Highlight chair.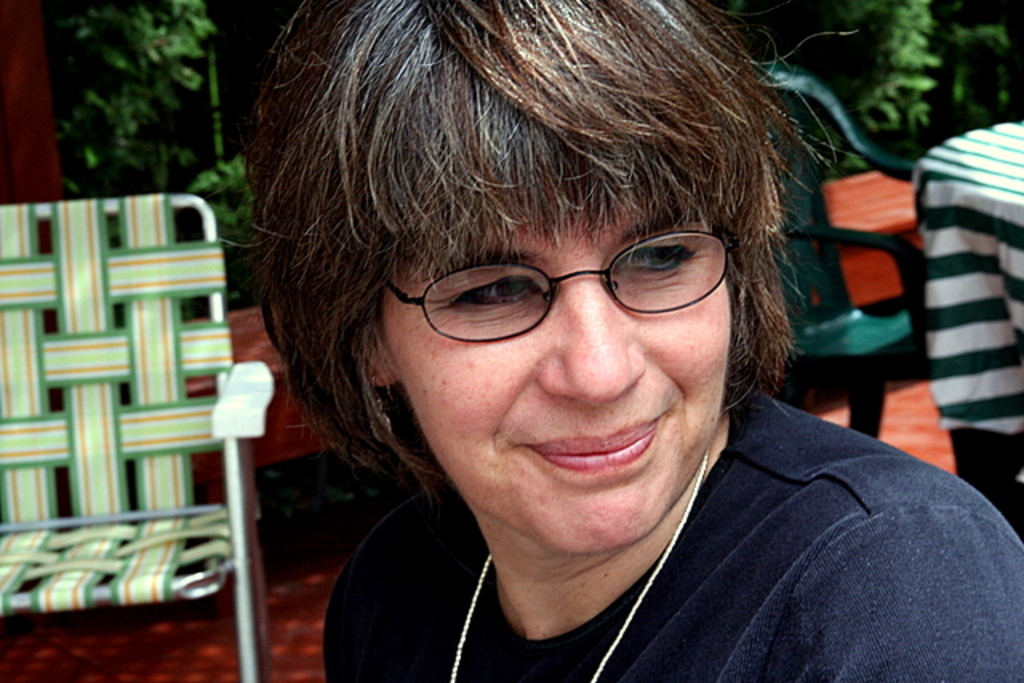
Highlighted region: <bbox>755, 64, 926, 441</bbox>.
